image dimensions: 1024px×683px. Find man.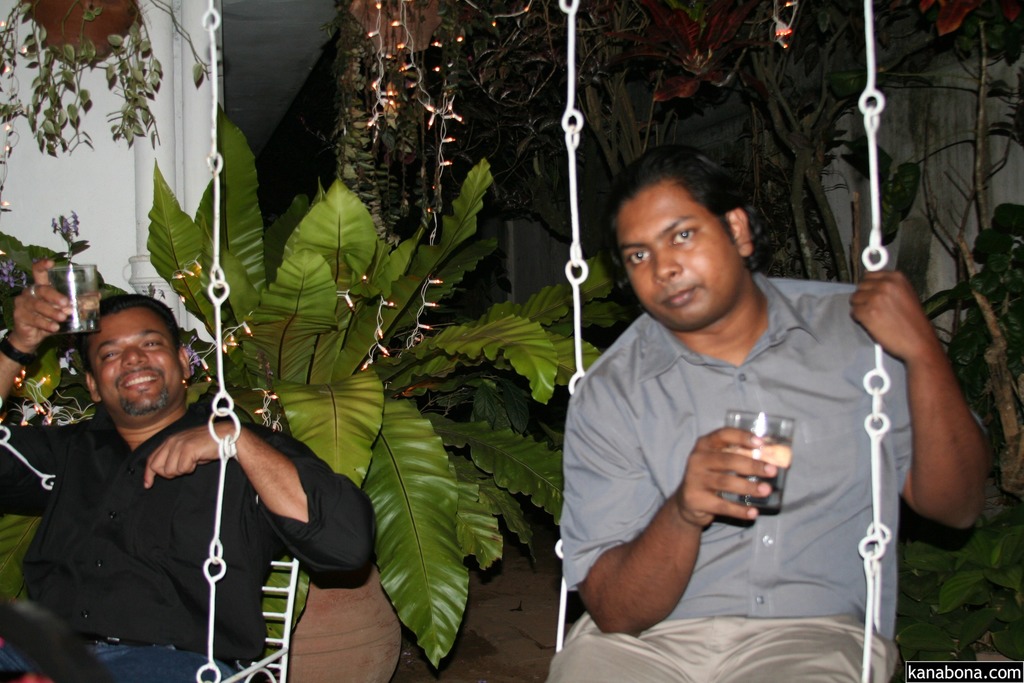
(left=0, top=250, right=387, bottom=682).
